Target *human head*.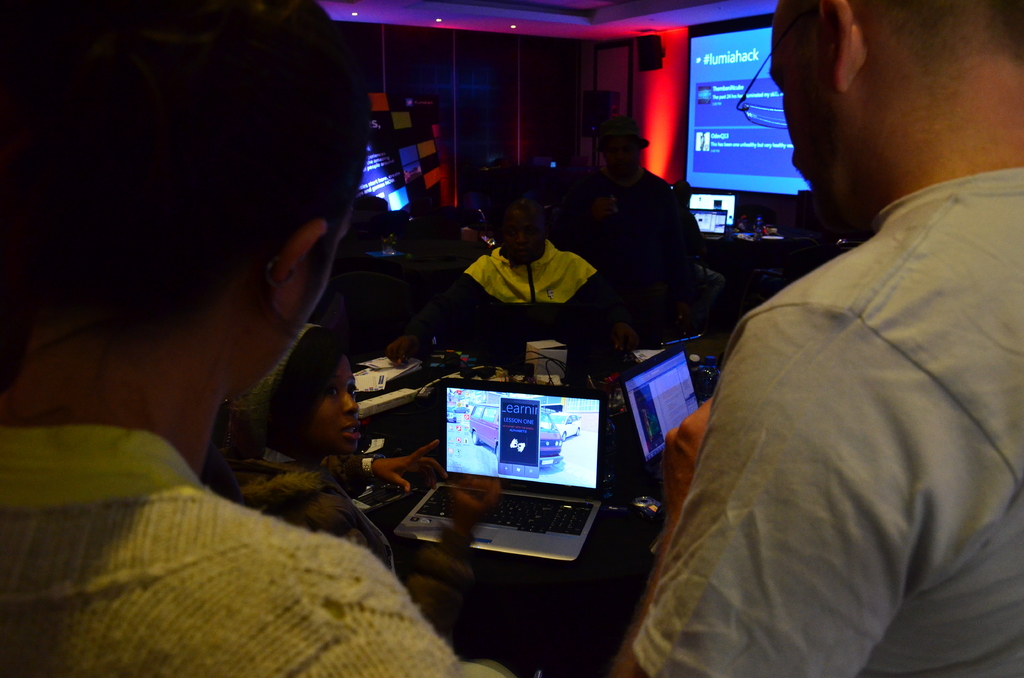
Target region: detection(500, 202, 543, 272).
